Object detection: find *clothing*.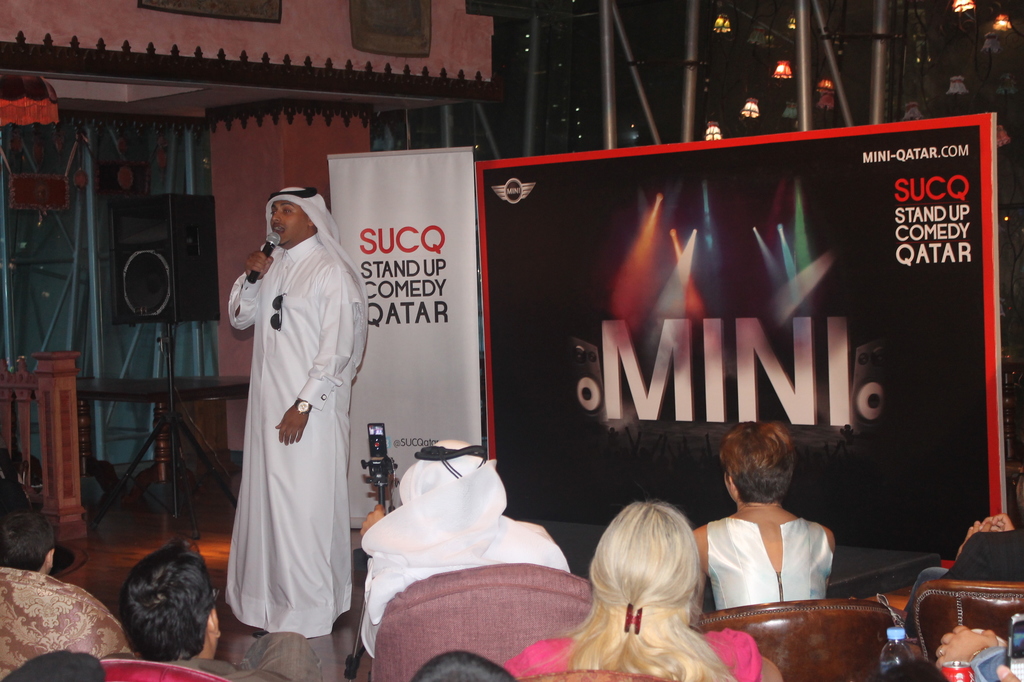
[x1=227, y1=185, x2=373, y2=632].
